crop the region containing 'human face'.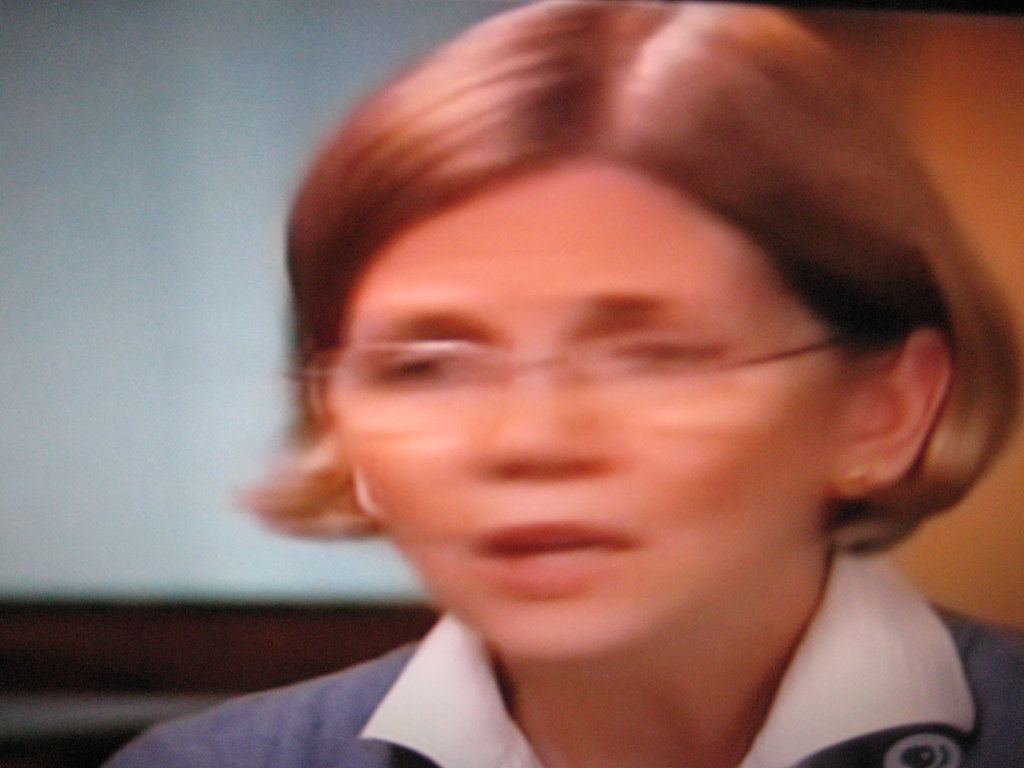
Crop region: [332, 166, 834, 667].
